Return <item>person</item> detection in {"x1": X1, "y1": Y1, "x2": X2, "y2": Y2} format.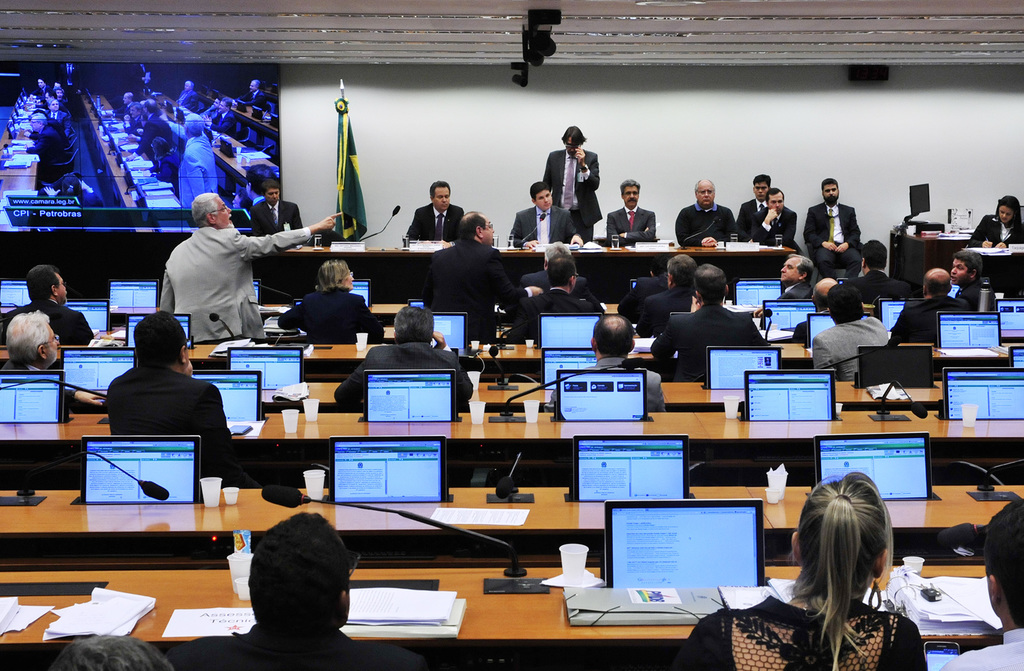
{"x1": 811, "y1": 285, "x2": 890, "y2": 382}.
